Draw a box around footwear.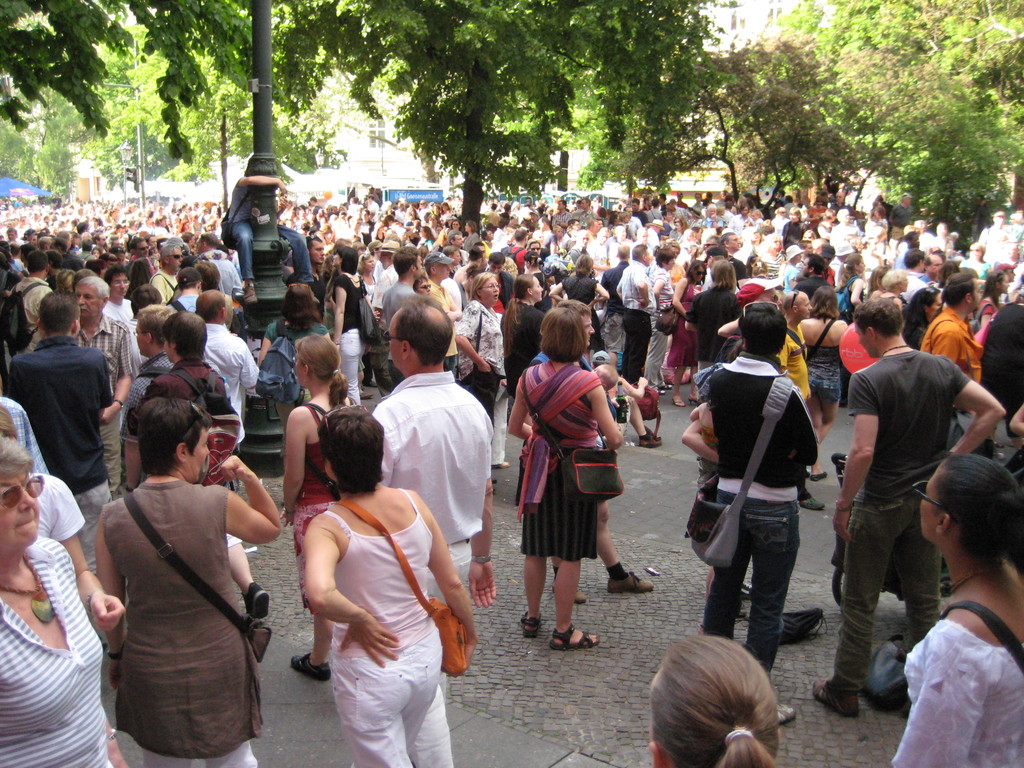
x1=574 y1=590 x2=593 y2=609.
